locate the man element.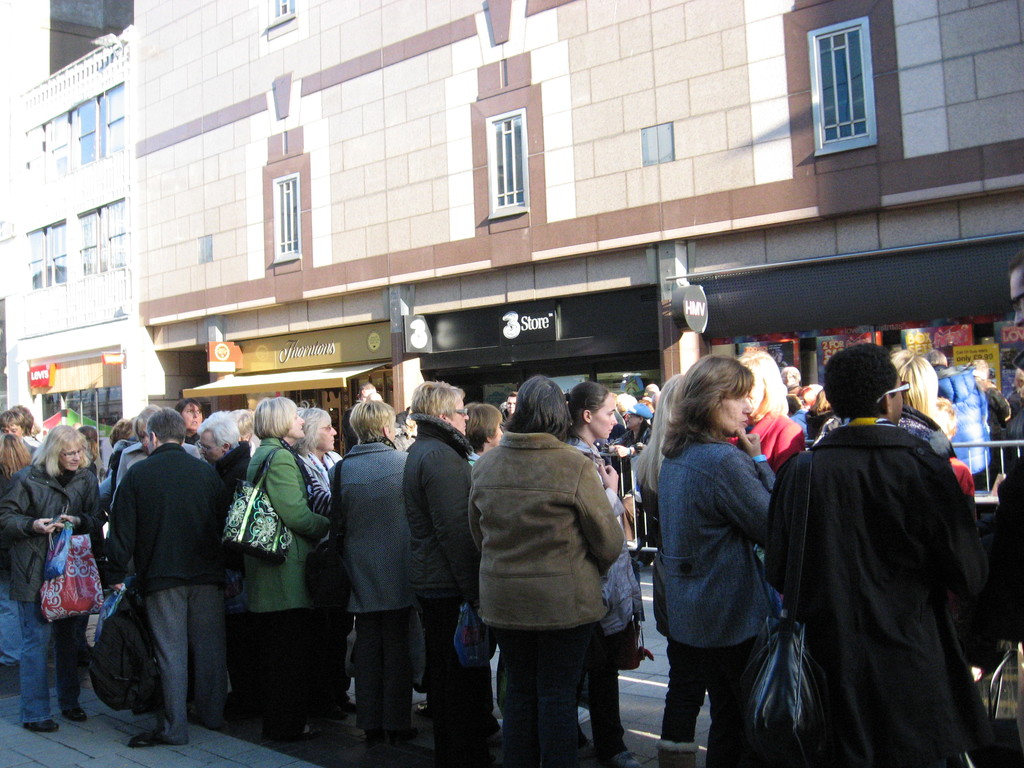
Element bbox: bbox=[401, 378, 499, 767].
